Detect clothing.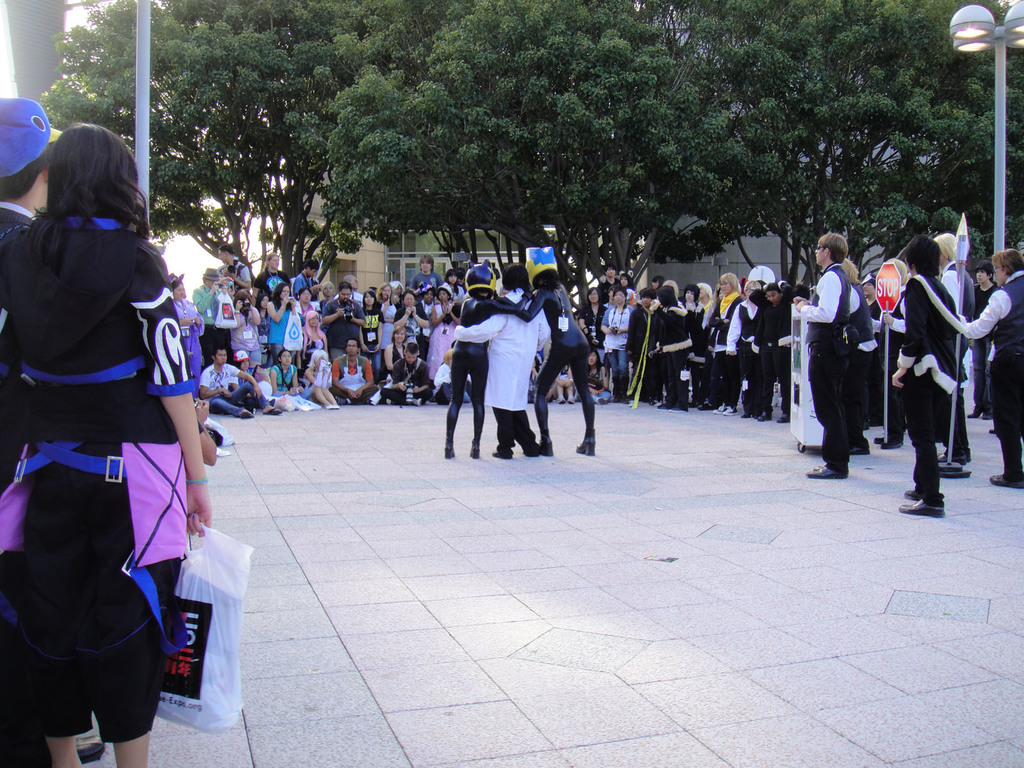
Detected at (left=0, top=199, right=29, bottom=319).
